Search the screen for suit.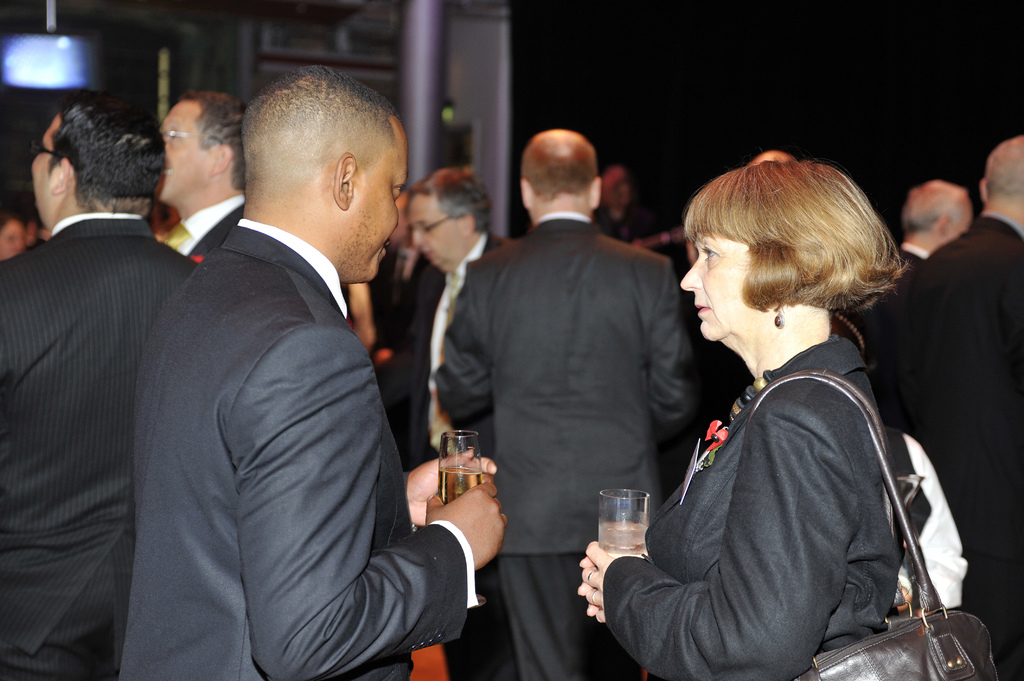
Found at select_region(835, 241, 947, 414).
